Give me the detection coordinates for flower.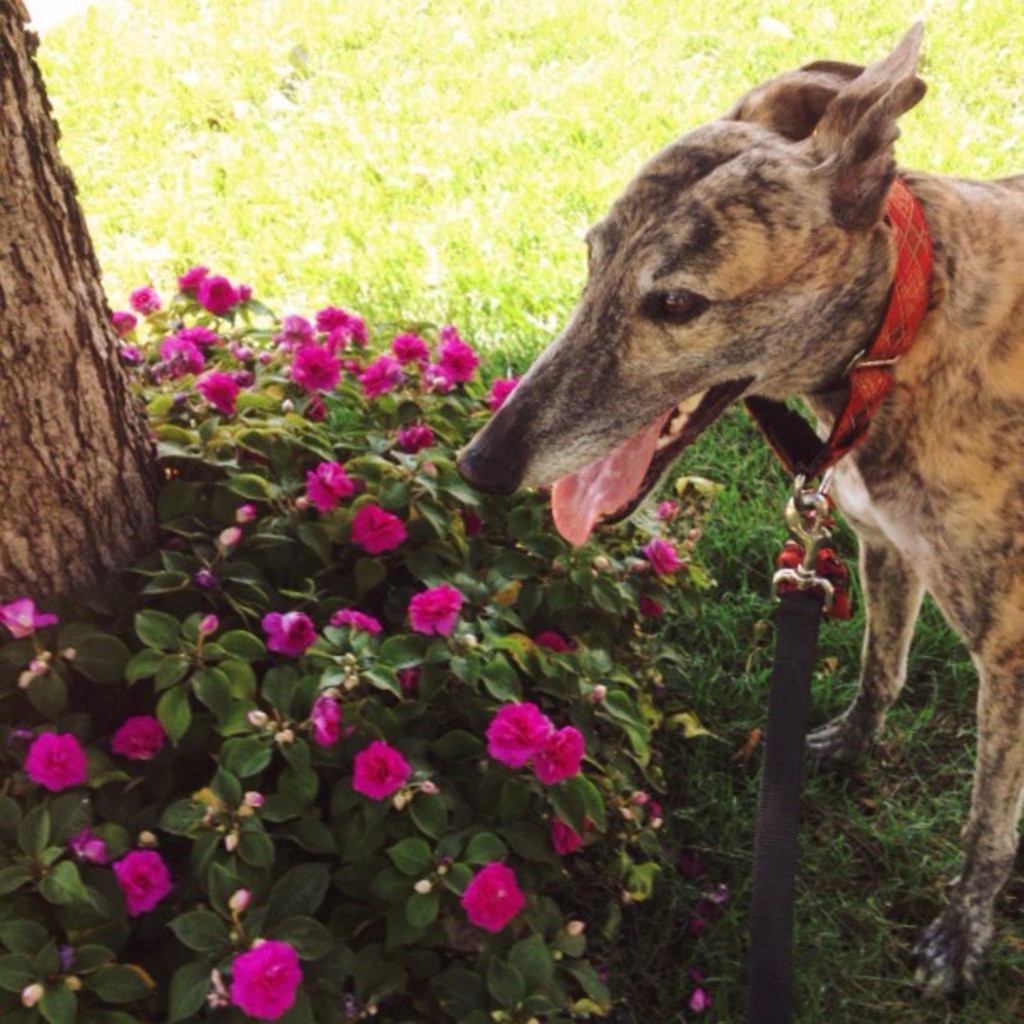
locate(460, 863, 529, 939).
